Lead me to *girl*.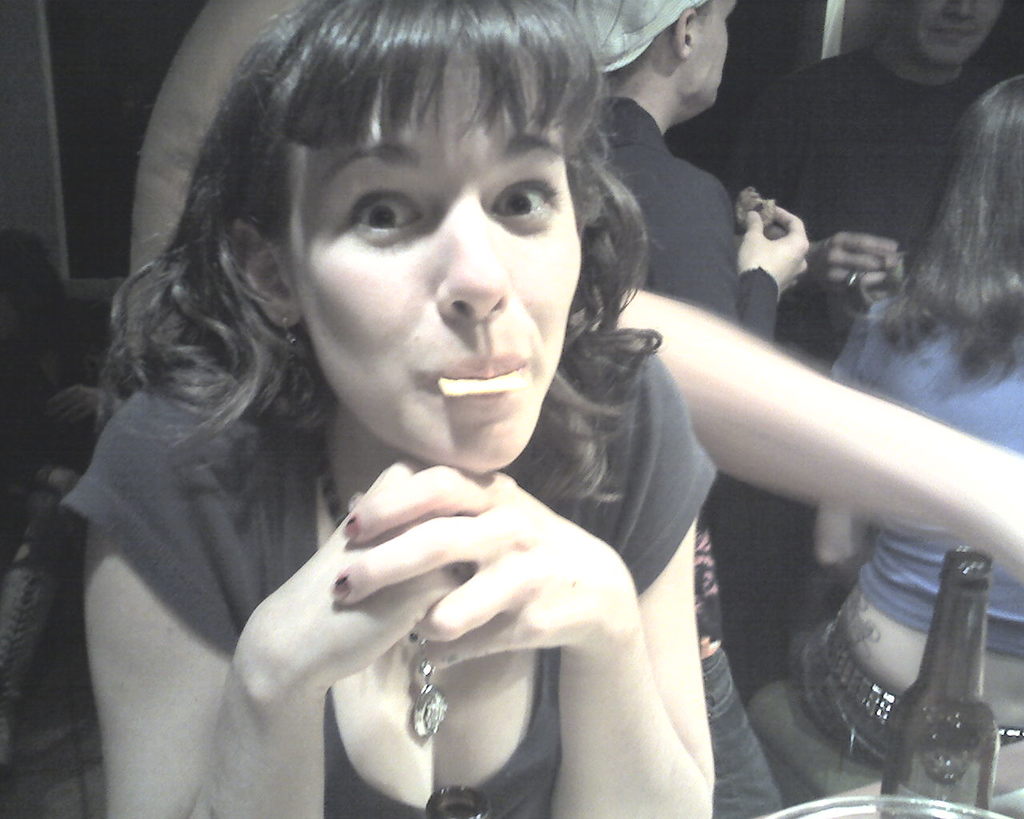
Lead to 41/0/716/818.
